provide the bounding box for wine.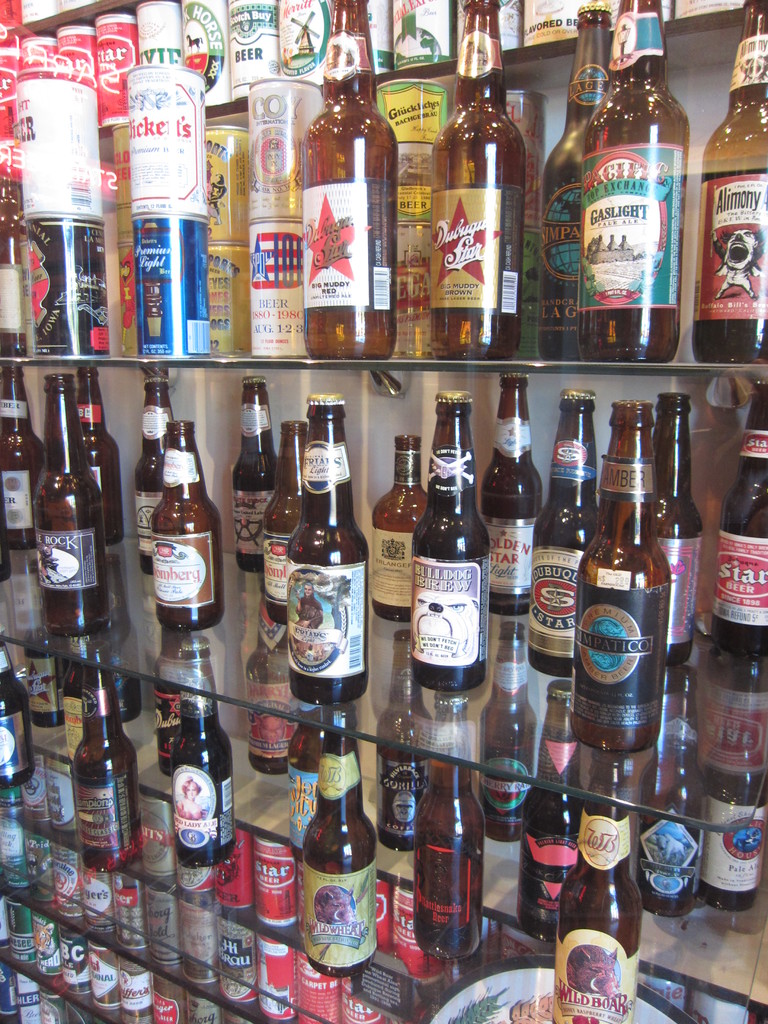
bbox=[244, 594, 291, 774].
